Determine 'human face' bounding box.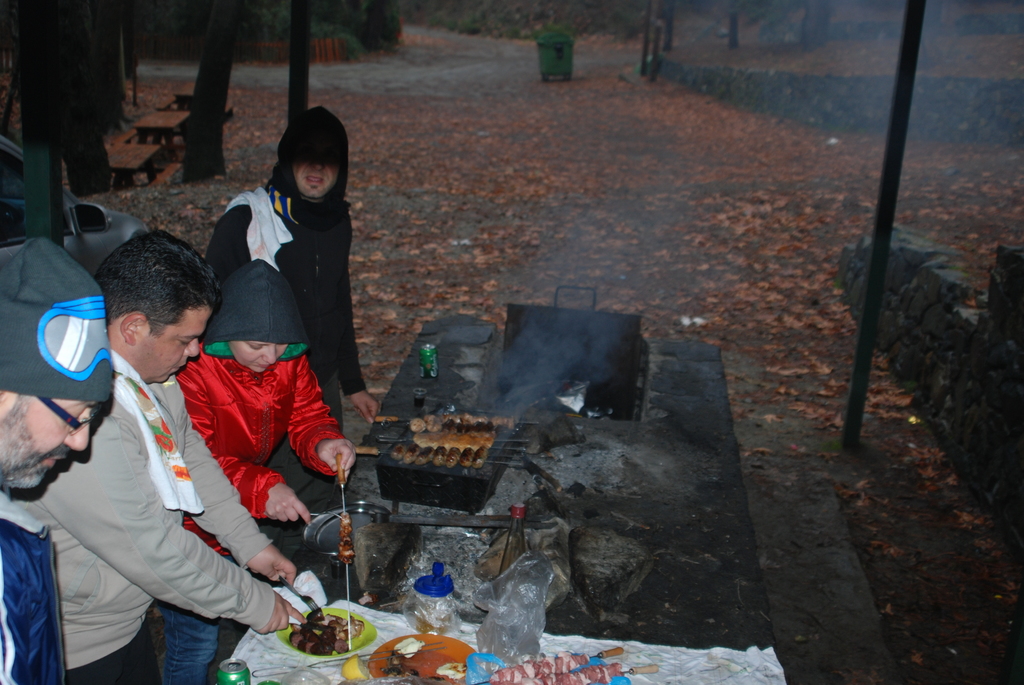
Determined: (295, 164, 340, 195).
